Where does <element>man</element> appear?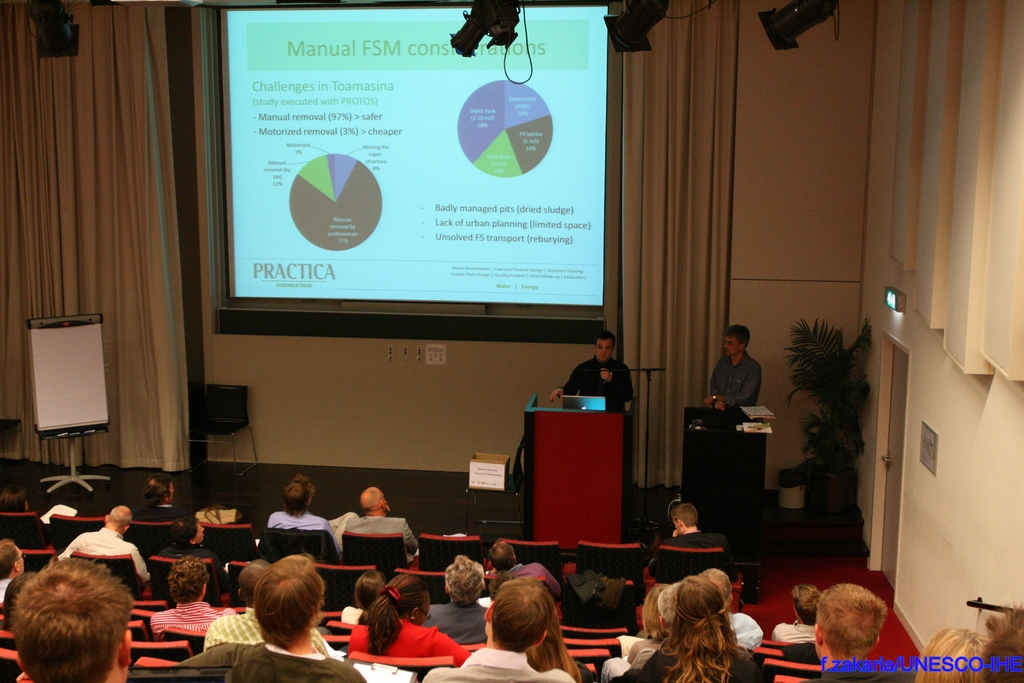
Appears at 700,324,764,411.
